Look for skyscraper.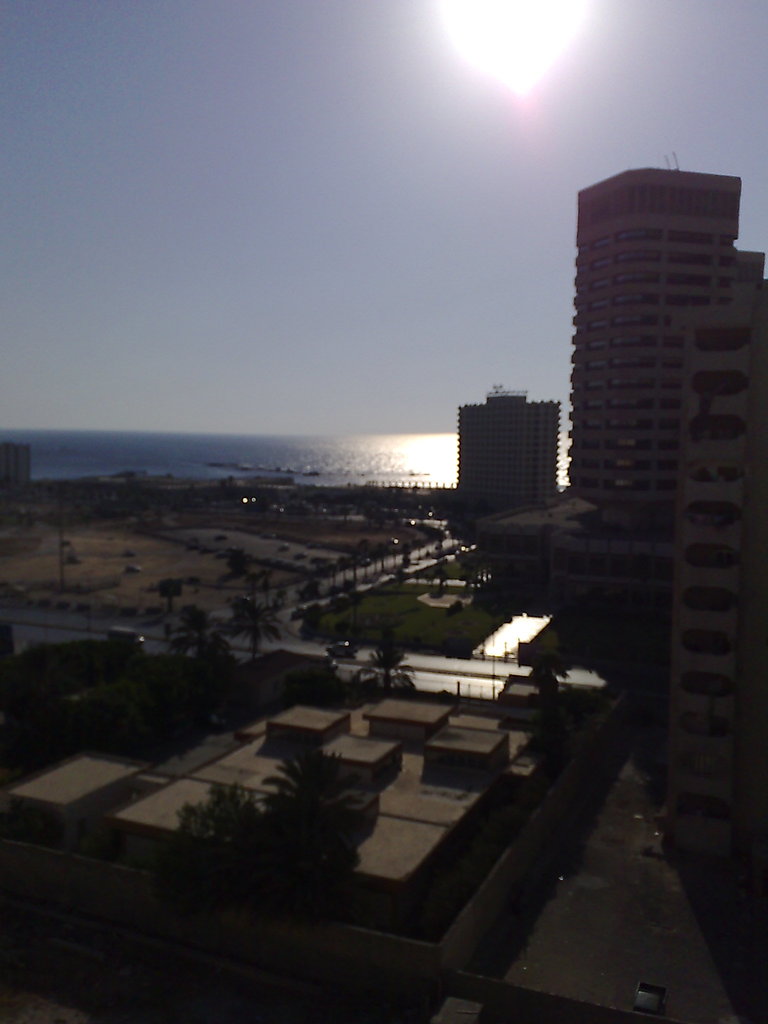
Found: BBox(452, 388, 559, 514).
